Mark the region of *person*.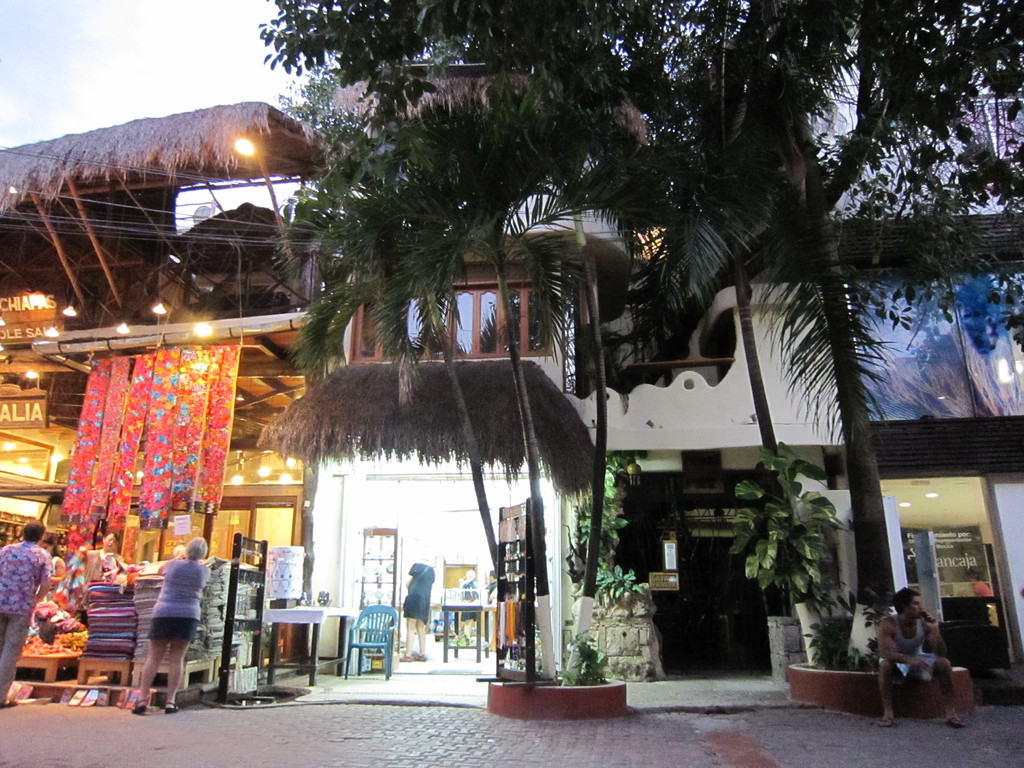
Region: crop(0, 520, 50, 716).
